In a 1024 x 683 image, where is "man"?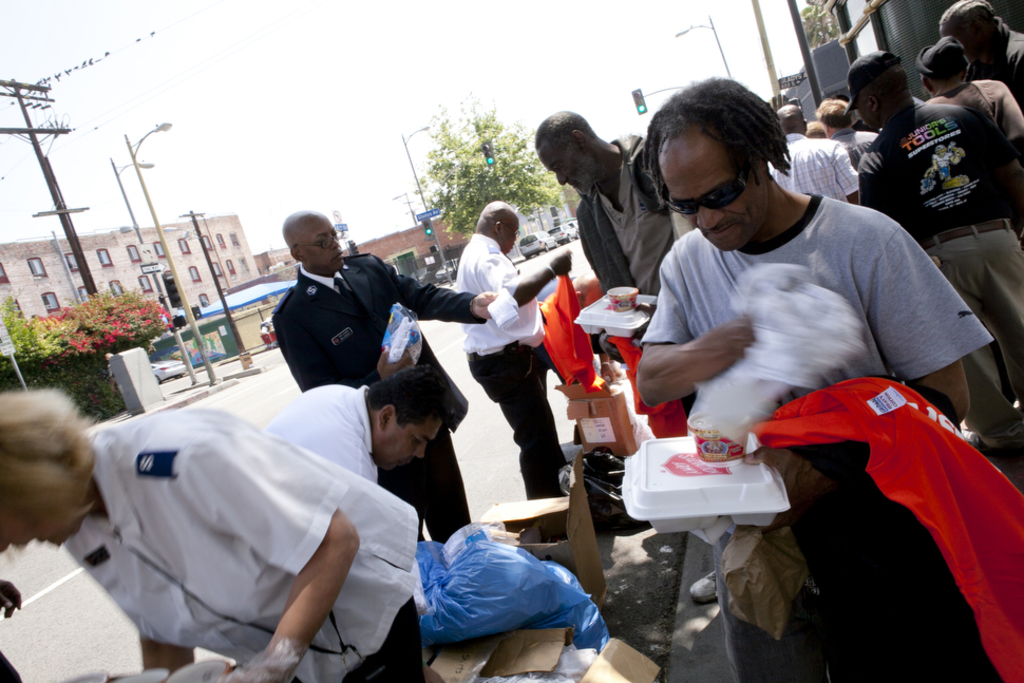
left=259, top=365, right=464, bottom=488.
